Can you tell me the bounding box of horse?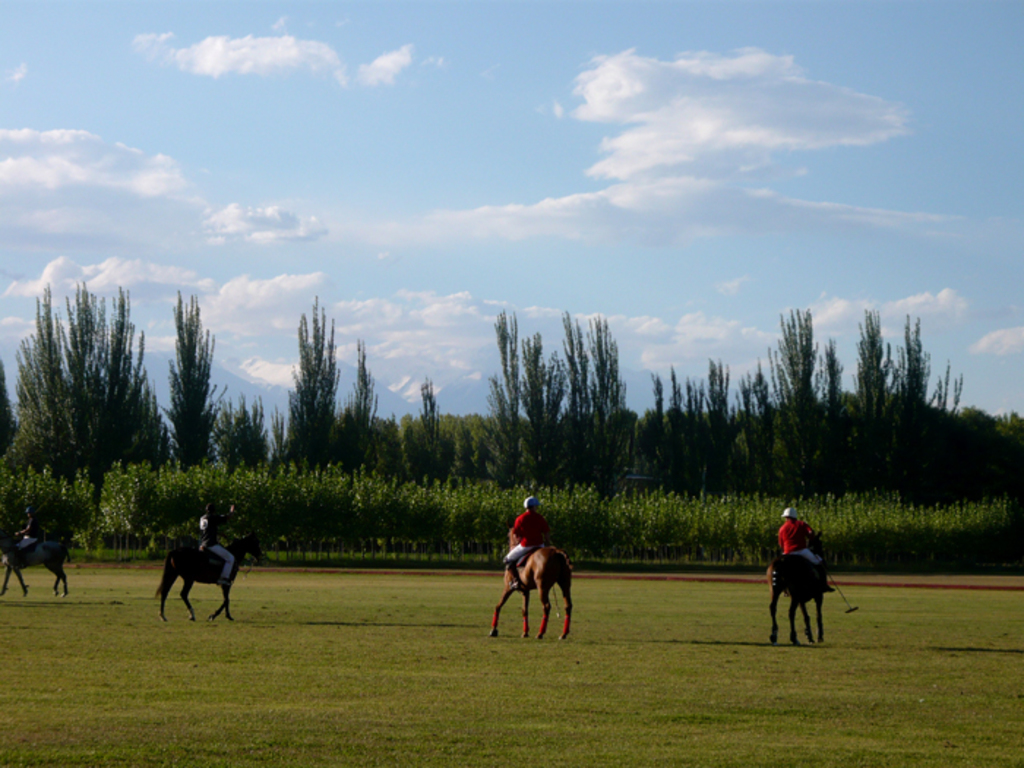
484, 528, 578, 642.
